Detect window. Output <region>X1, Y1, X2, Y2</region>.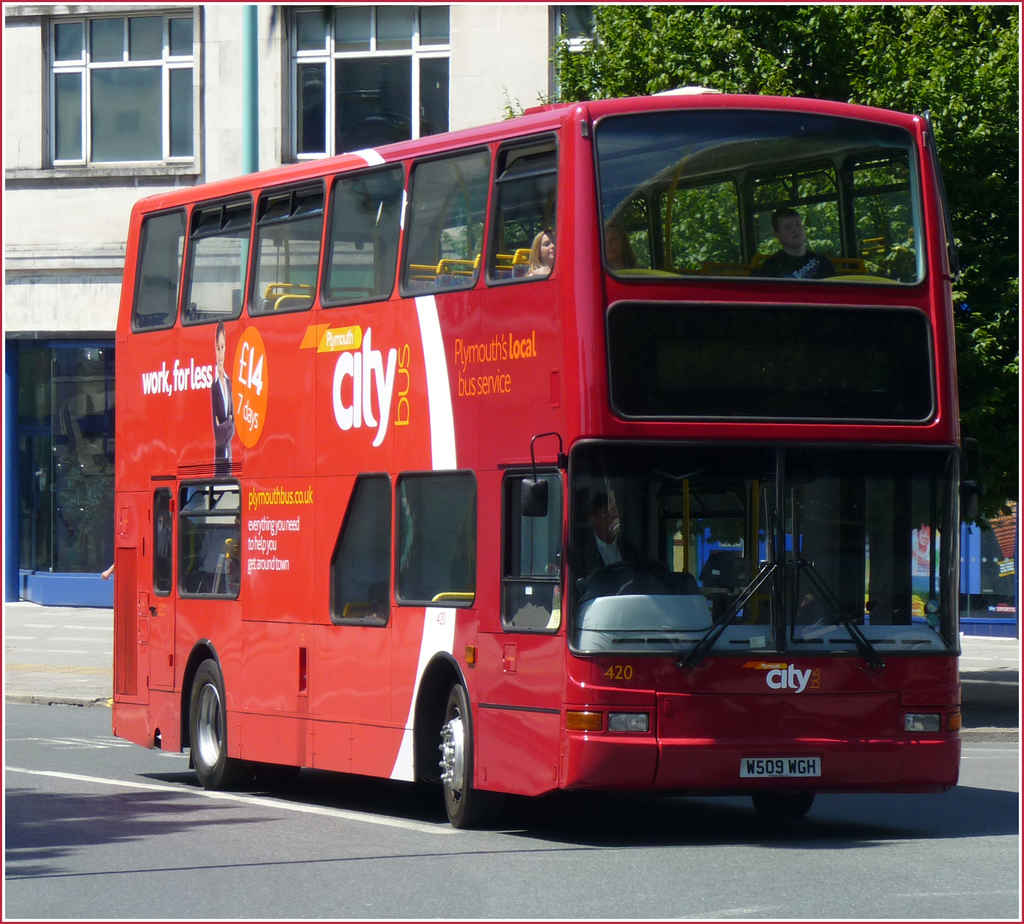
<region>42, 13, 199, 166</region>.
